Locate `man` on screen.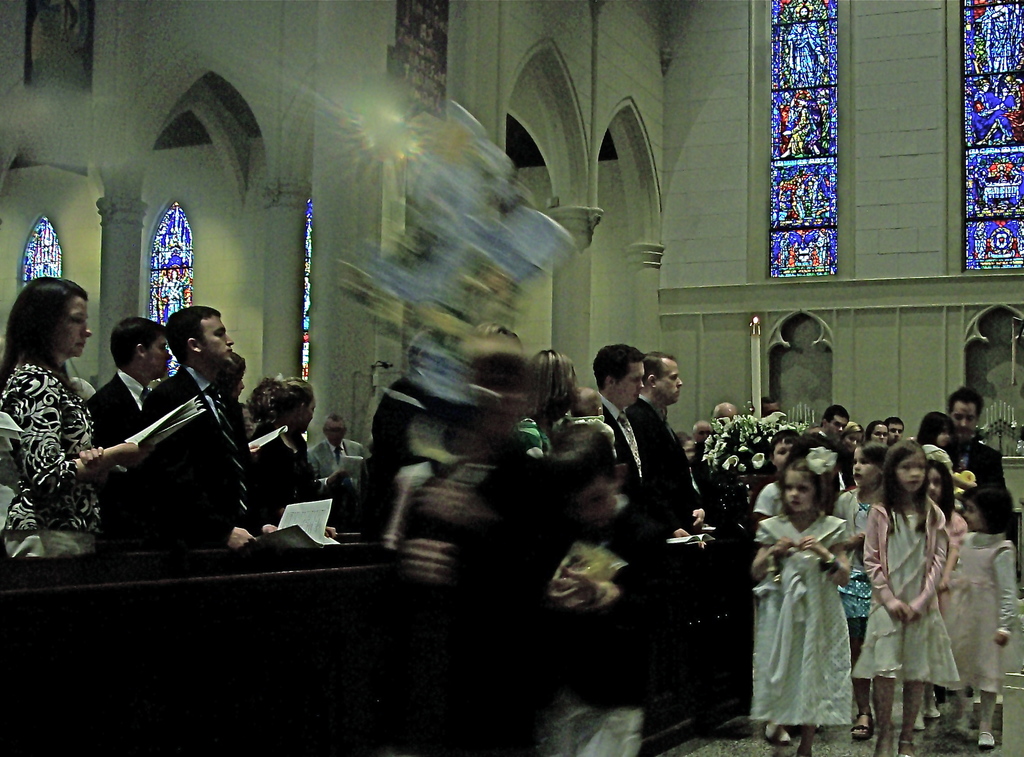
On screen at x1=814 y1=409 x2=849 y2=492.
